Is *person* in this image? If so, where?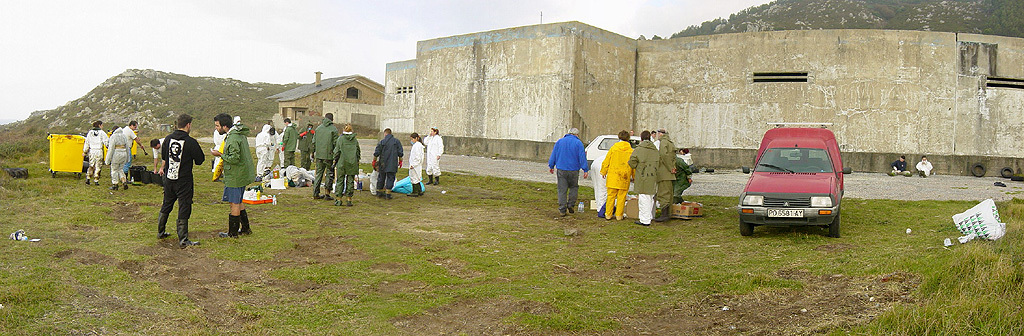
Yes, at select_region(606, 133, 635, 219).
